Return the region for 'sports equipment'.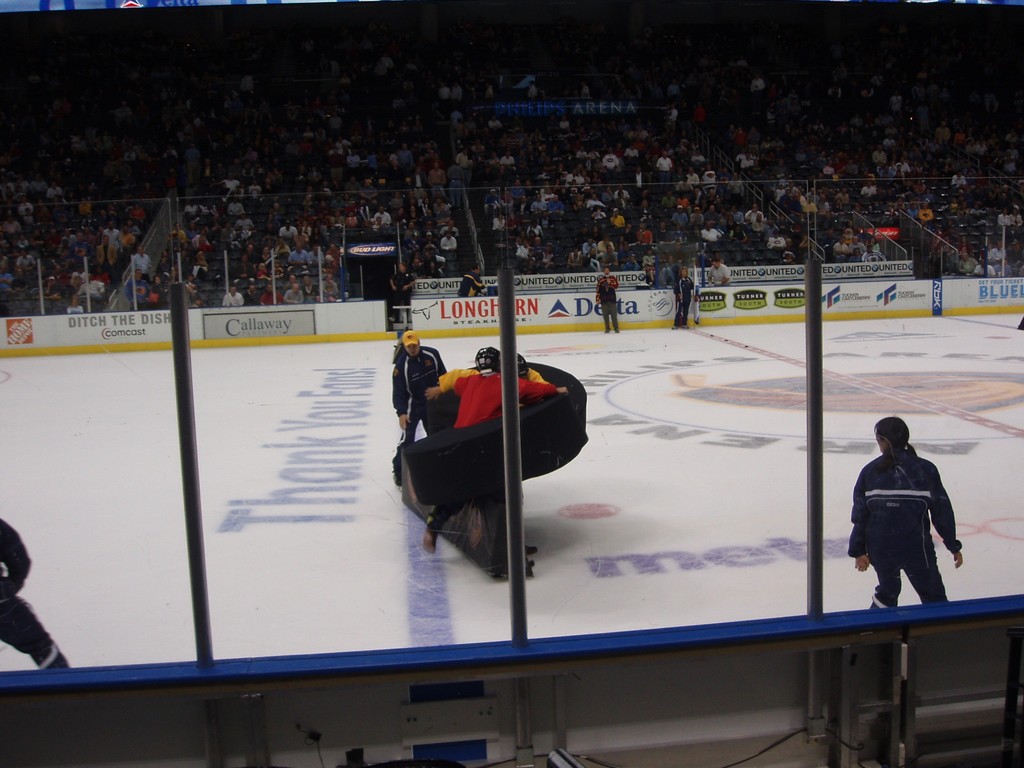
box=[474, 346, 501, 370].
